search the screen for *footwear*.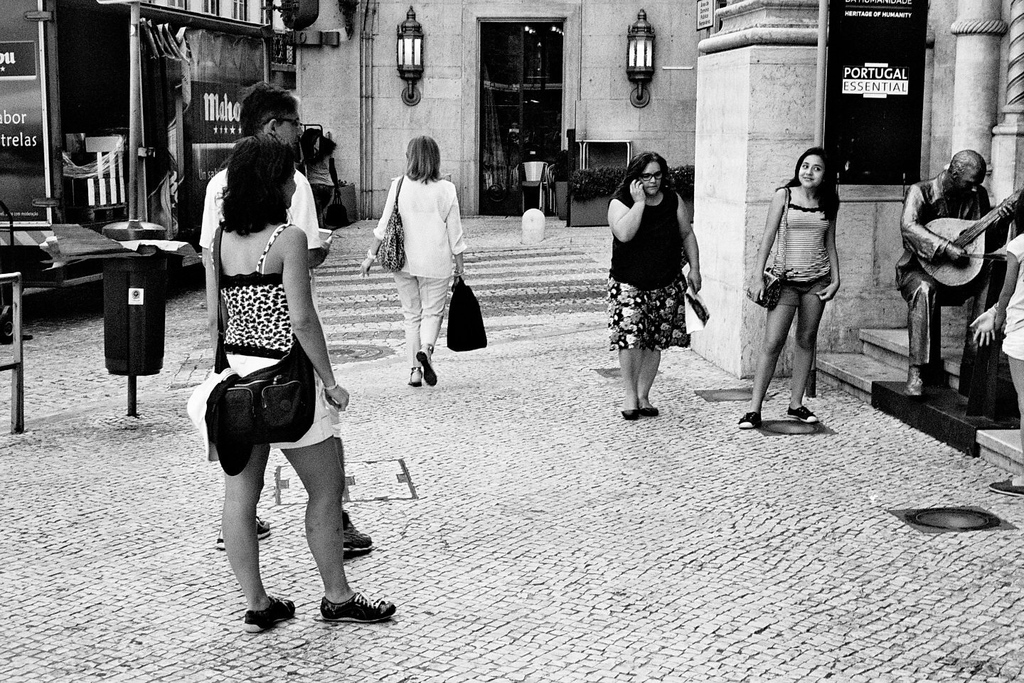
Found at pyautogui.locateOnScreen(622, 401, 639, 420).
